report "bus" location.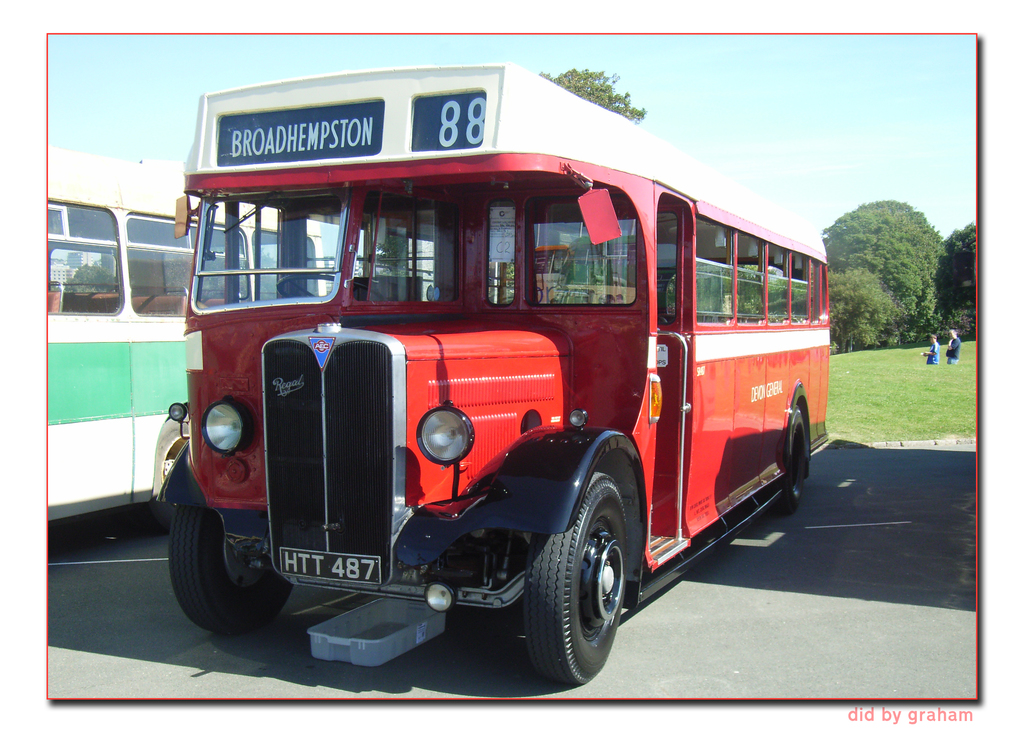
Report: <box>41,146,326,527</box>.
